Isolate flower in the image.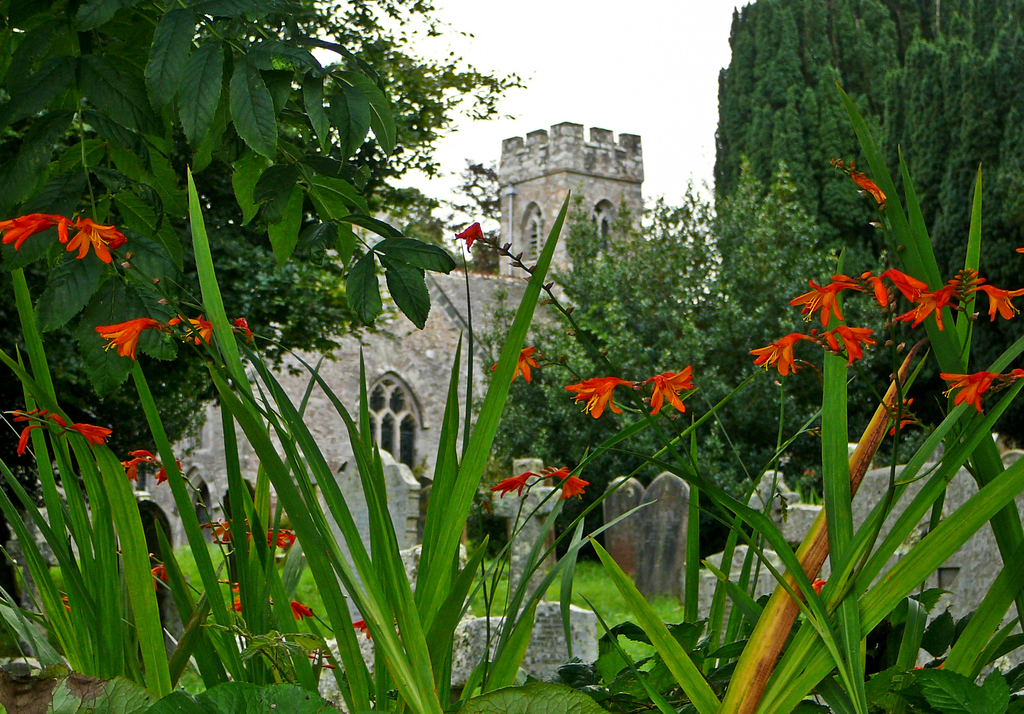
Isolated region: (left=488, top=471, right=529, bottom=501).
